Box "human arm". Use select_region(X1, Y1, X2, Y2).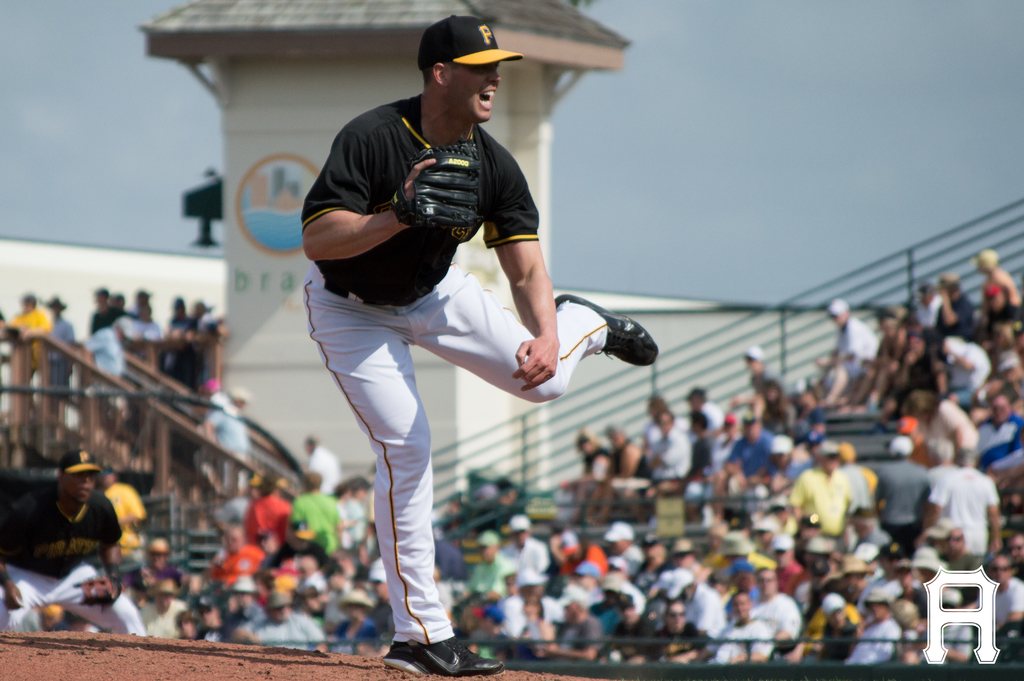
select_region(818, 351, 849, 360).
